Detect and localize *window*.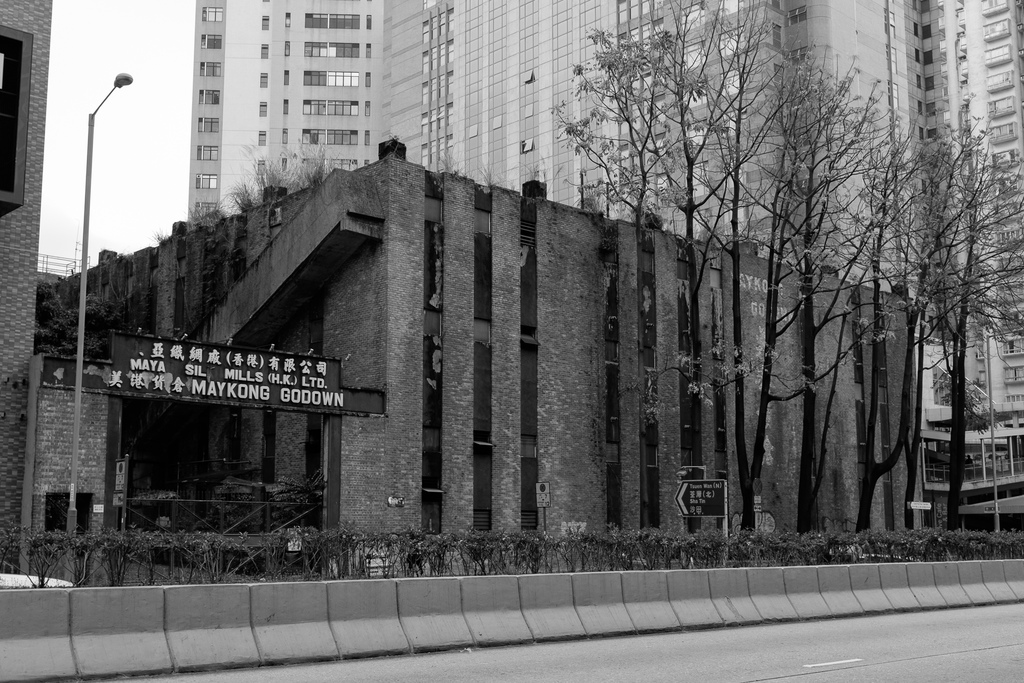
Localized at 365, 40, 372, 58.
